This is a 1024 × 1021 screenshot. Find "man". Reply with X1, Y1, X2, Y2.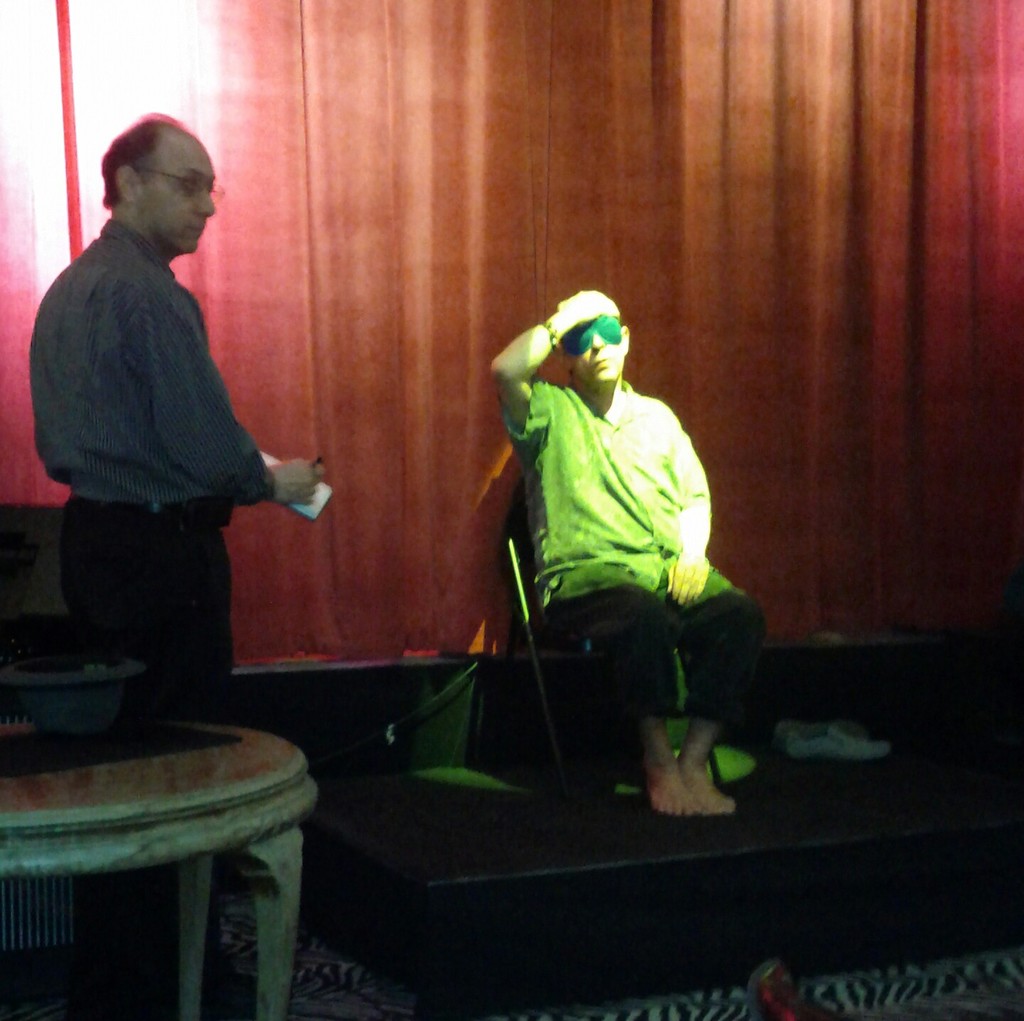
492, 293, 767, 818.
